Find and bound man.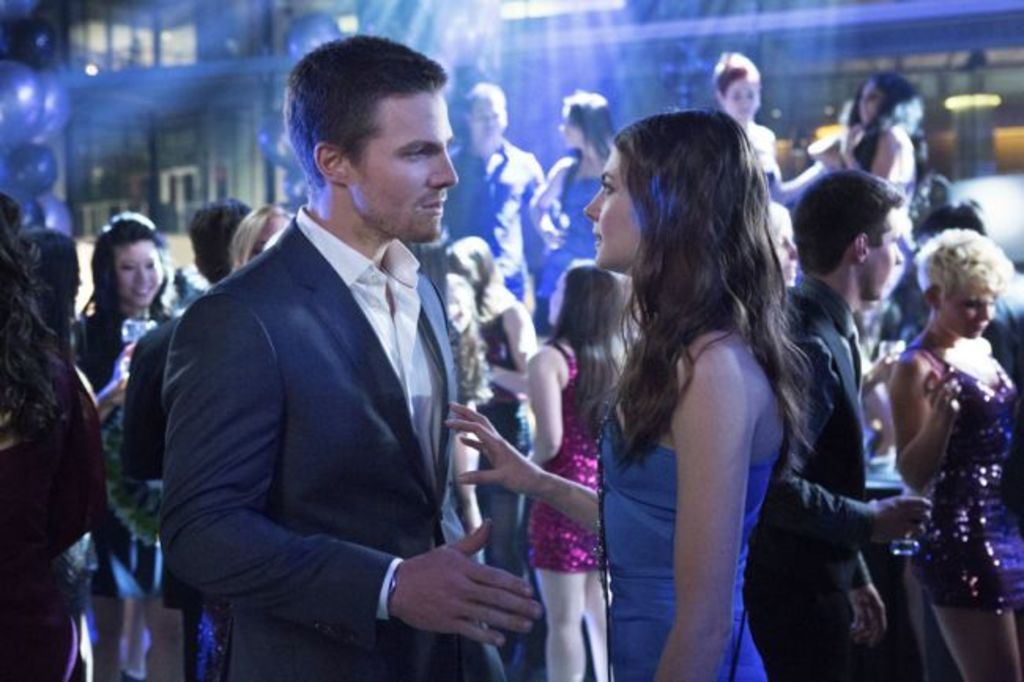
Bound: x1=427 y1=76 x2=532 y2=321.
